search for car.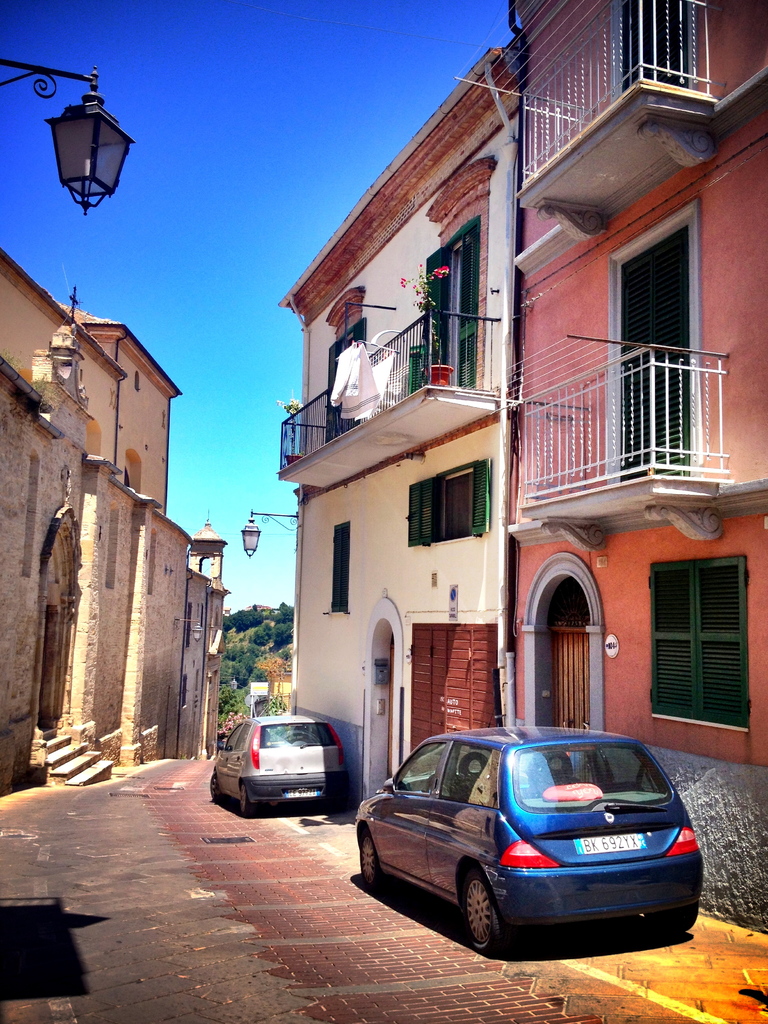
Found at {"x1": 209, "y1": 714, "x2": 350, "y2": 819}.
